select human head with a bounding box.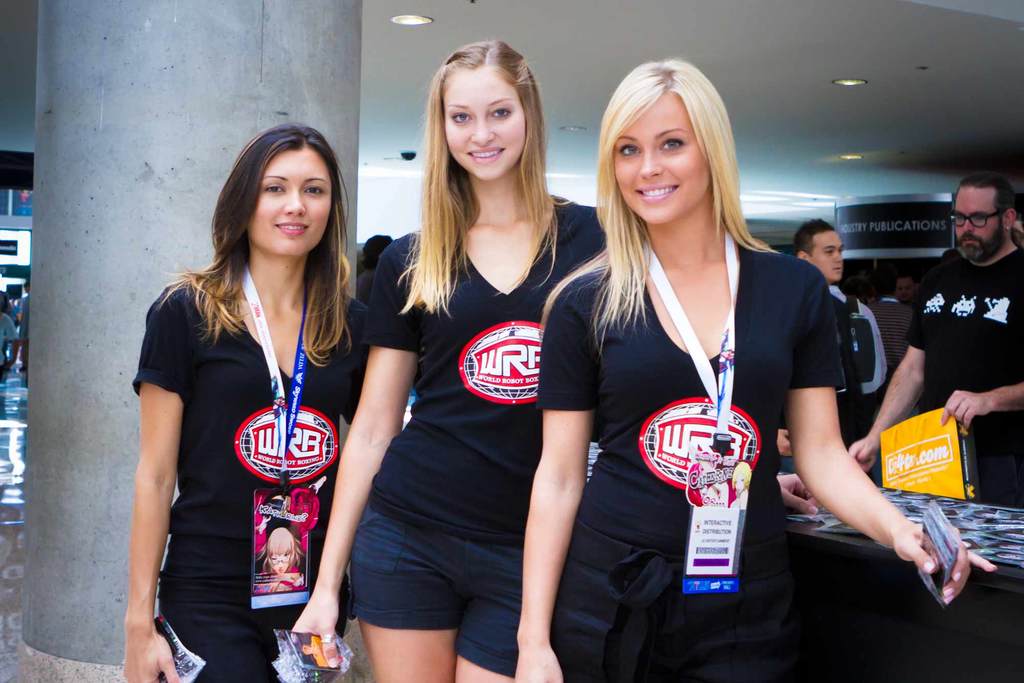
<bbox>430, 40, 541, 182</bbox>.
